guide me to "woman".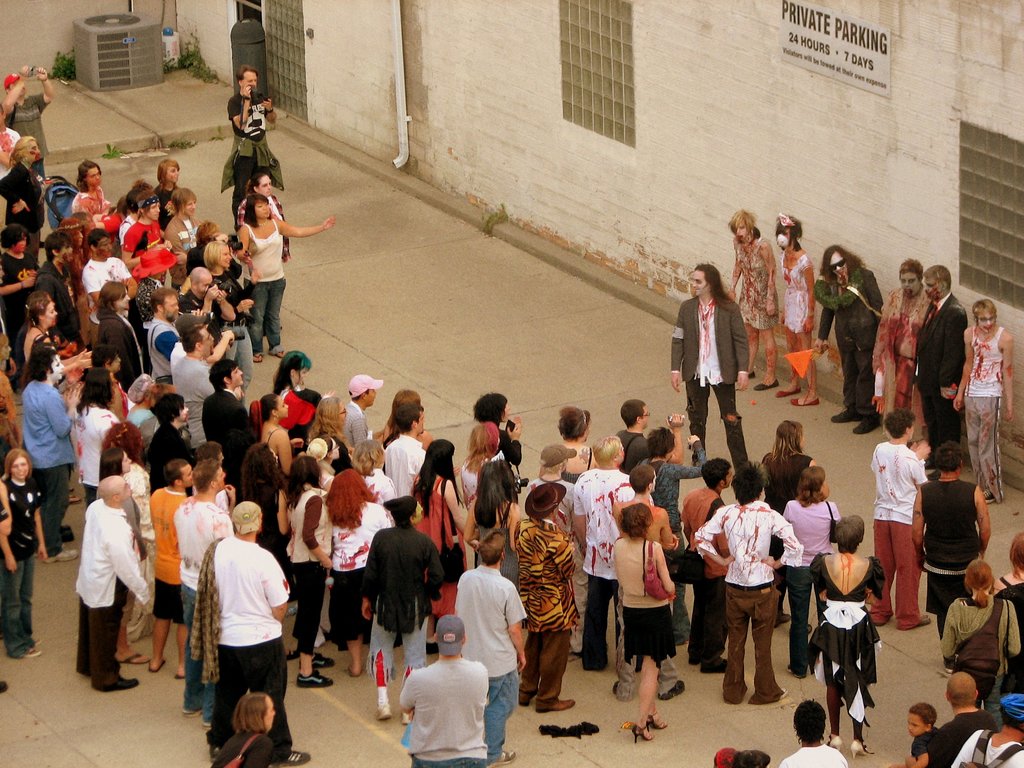
Guidance: locate(409, 436, 484, 655).
